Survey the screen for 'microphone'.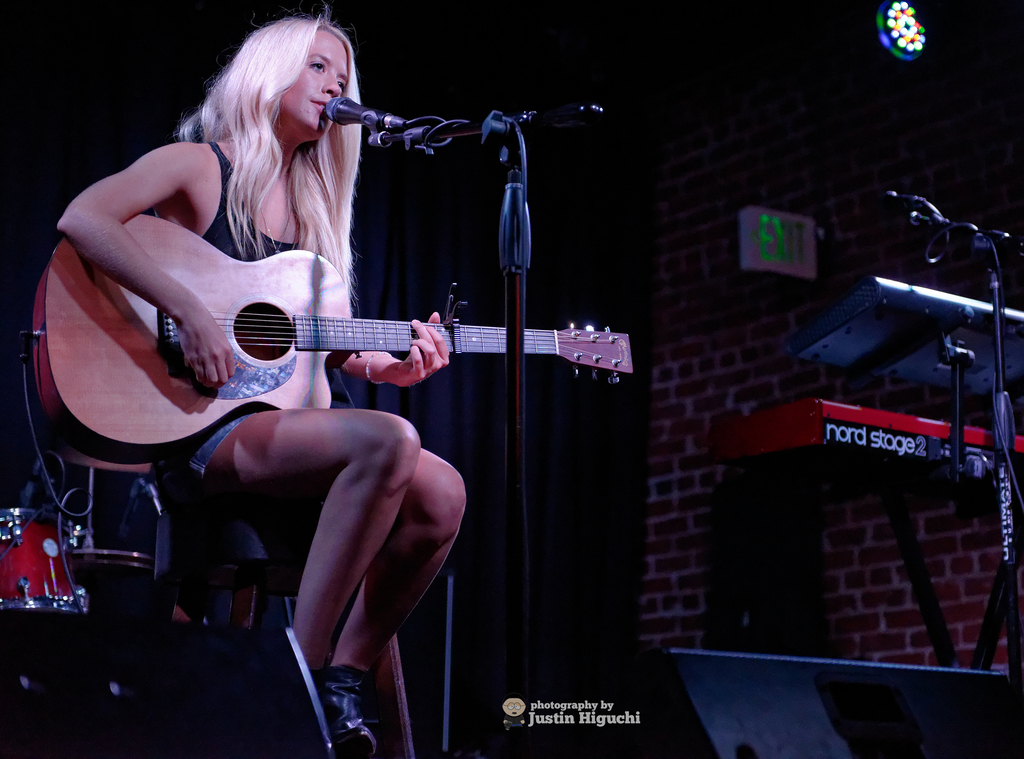
Survey found: bbox=(324, 95, 419, 127).
